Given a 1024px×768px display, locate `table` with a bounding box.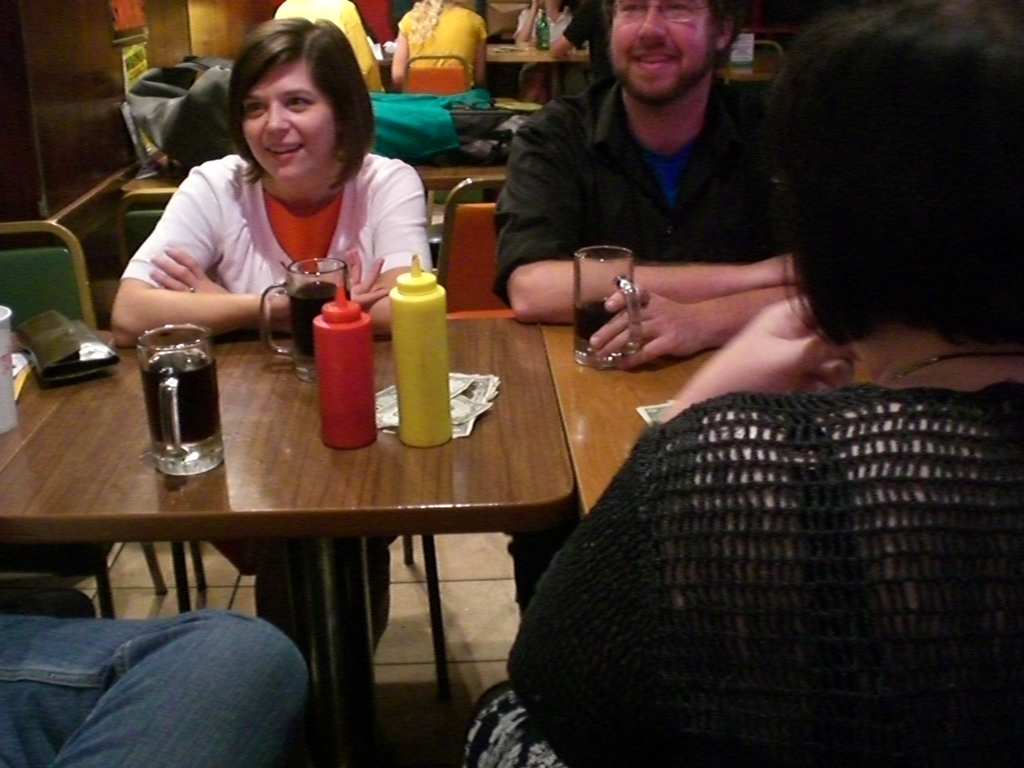
Located: (542,323,719,519).
